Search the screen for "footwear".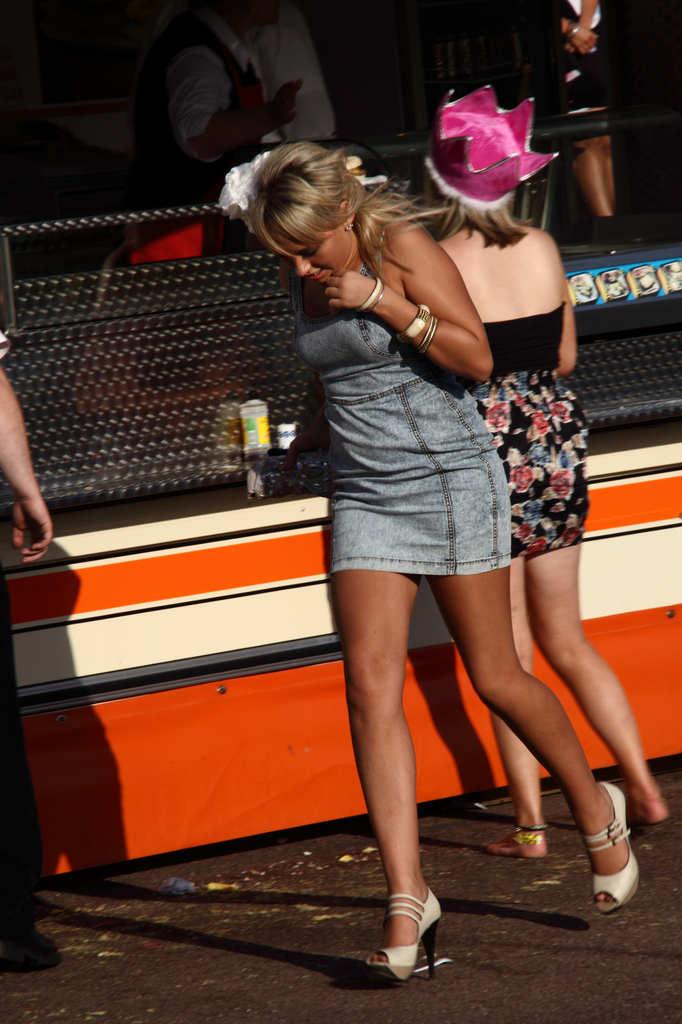
Found at x1=363 y1=904 x2=438 y2=995.
